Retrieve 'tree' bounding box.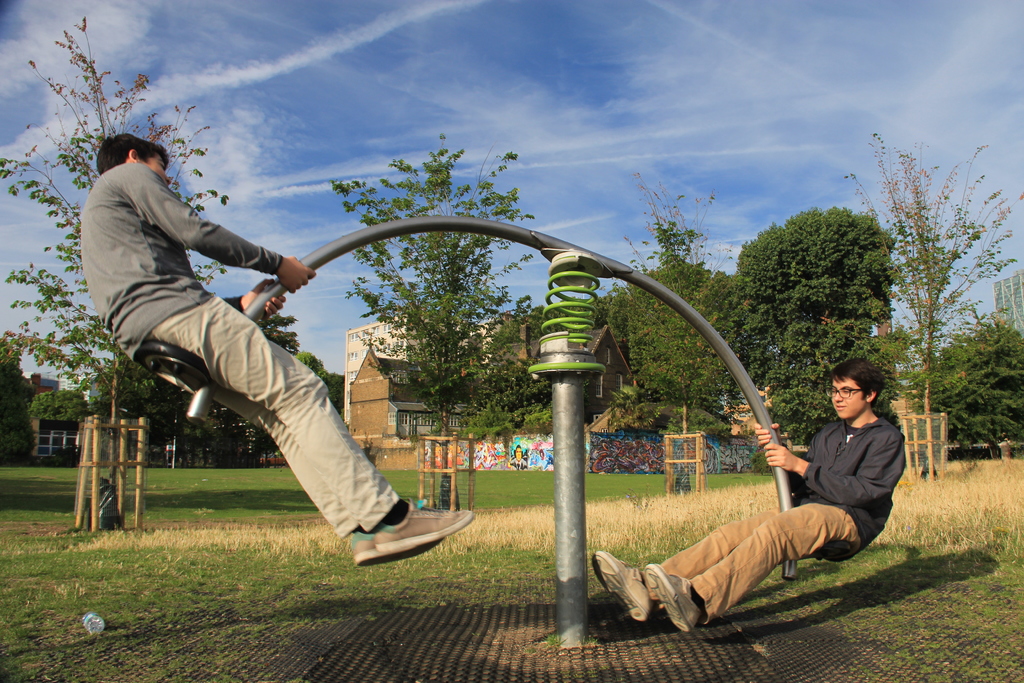
Bounding box: 876 123 991 436.
